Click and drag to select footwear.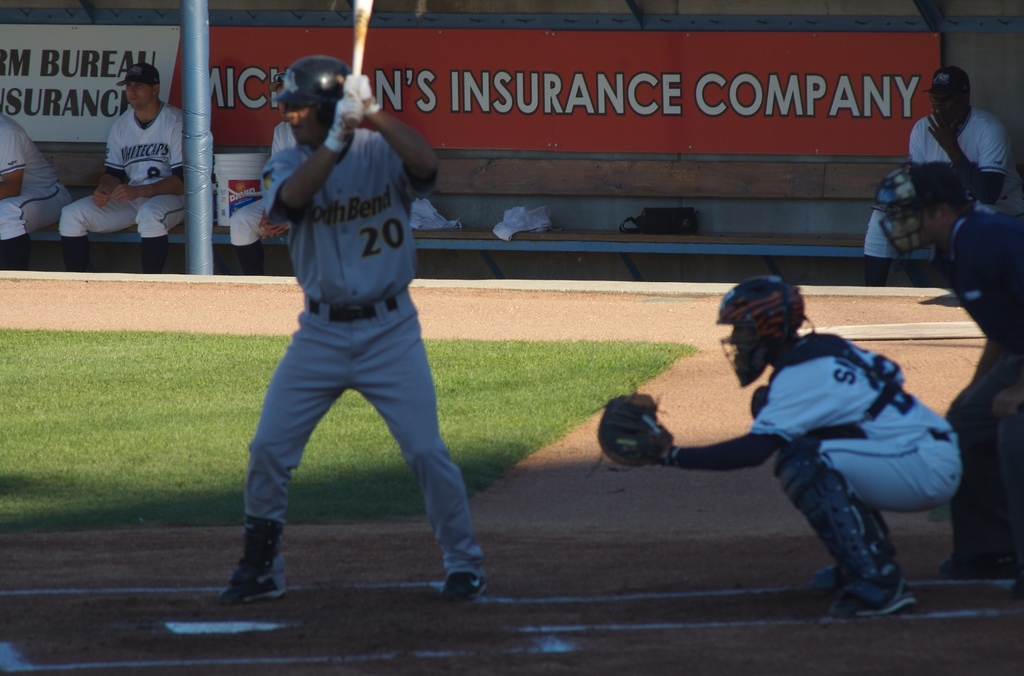
Selection: (819,569,918,624).
